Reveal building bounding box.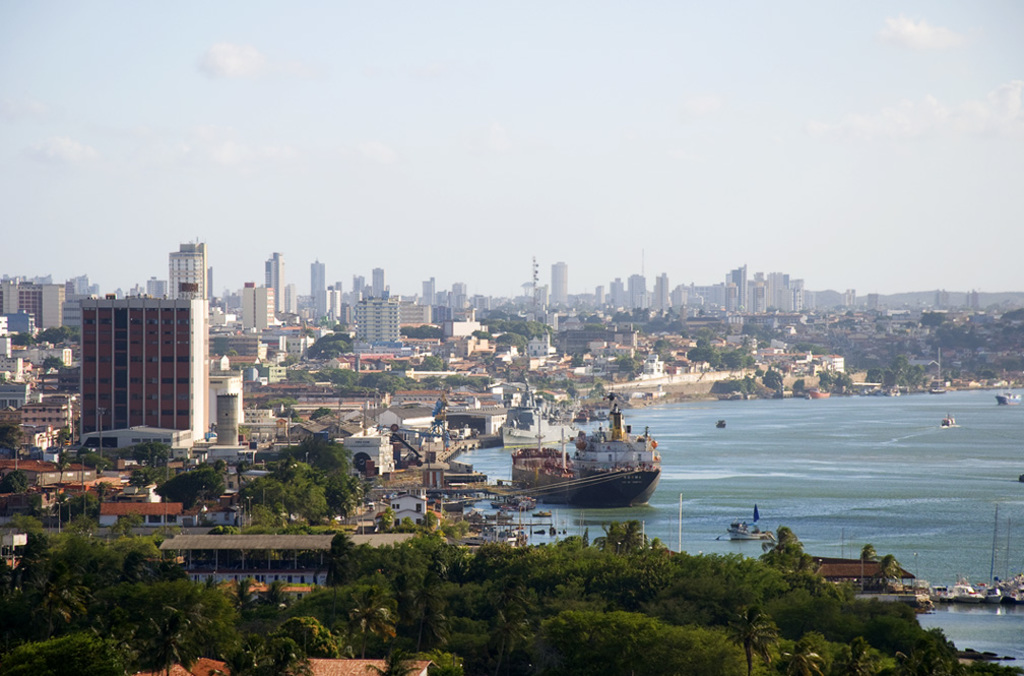
Revealed: box(310, 260, 324, 315).
